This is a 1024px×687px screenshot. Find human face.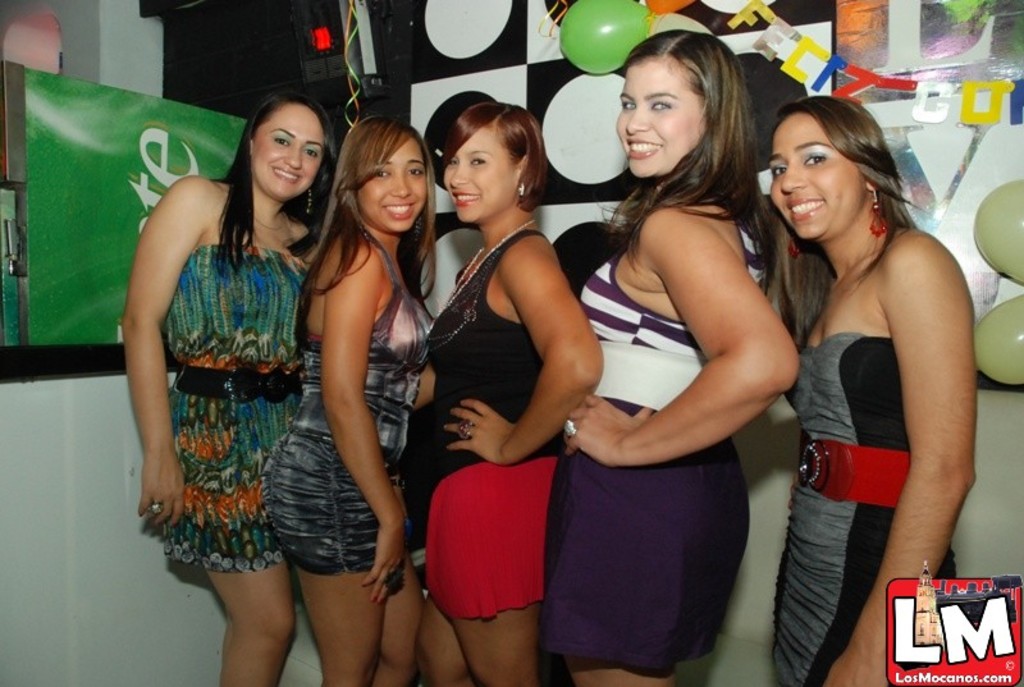
Bounding box: <region>356, 134, 433, 237</region>.
